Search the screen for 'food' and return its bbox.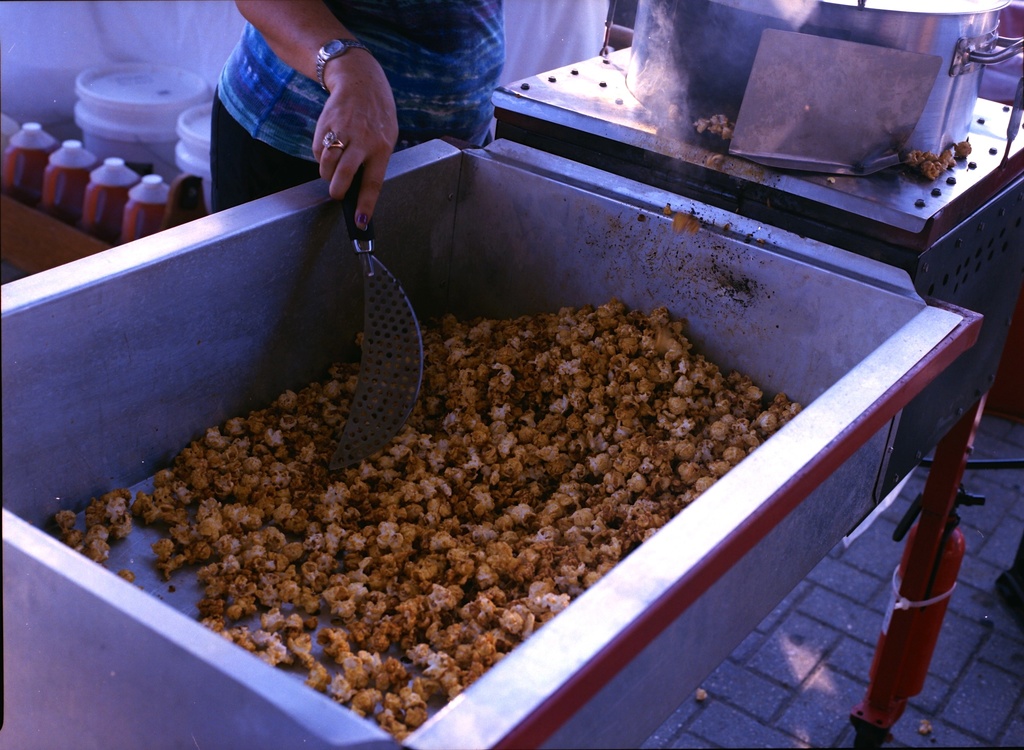
Found: box=[257, 652, 509, 746].
